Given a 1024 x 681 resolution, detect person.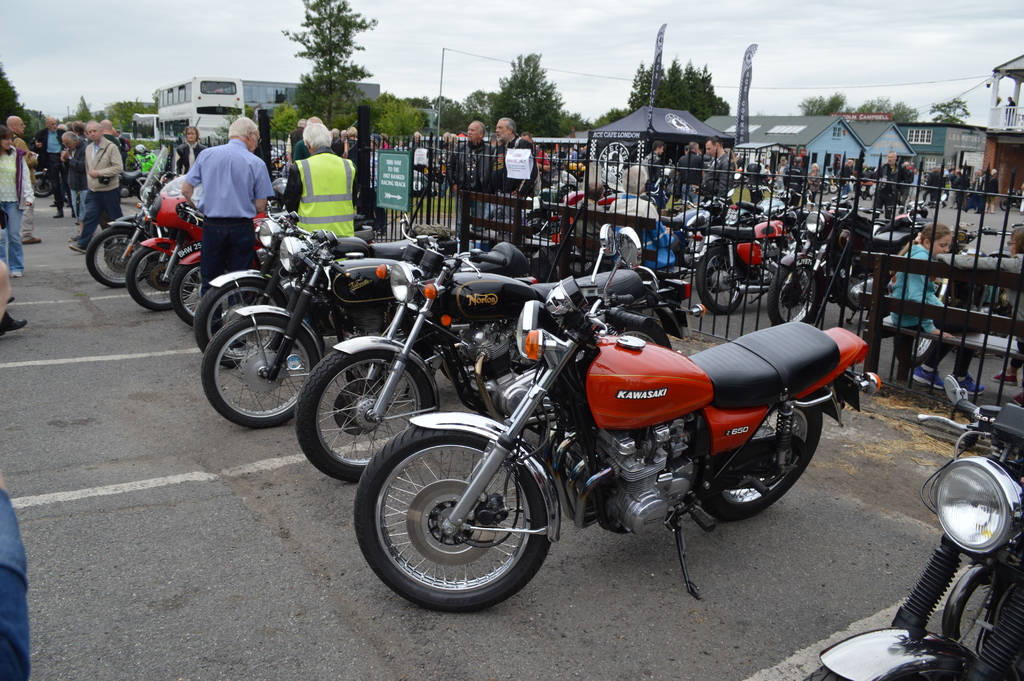
box=[487, 116, 538, 225].
